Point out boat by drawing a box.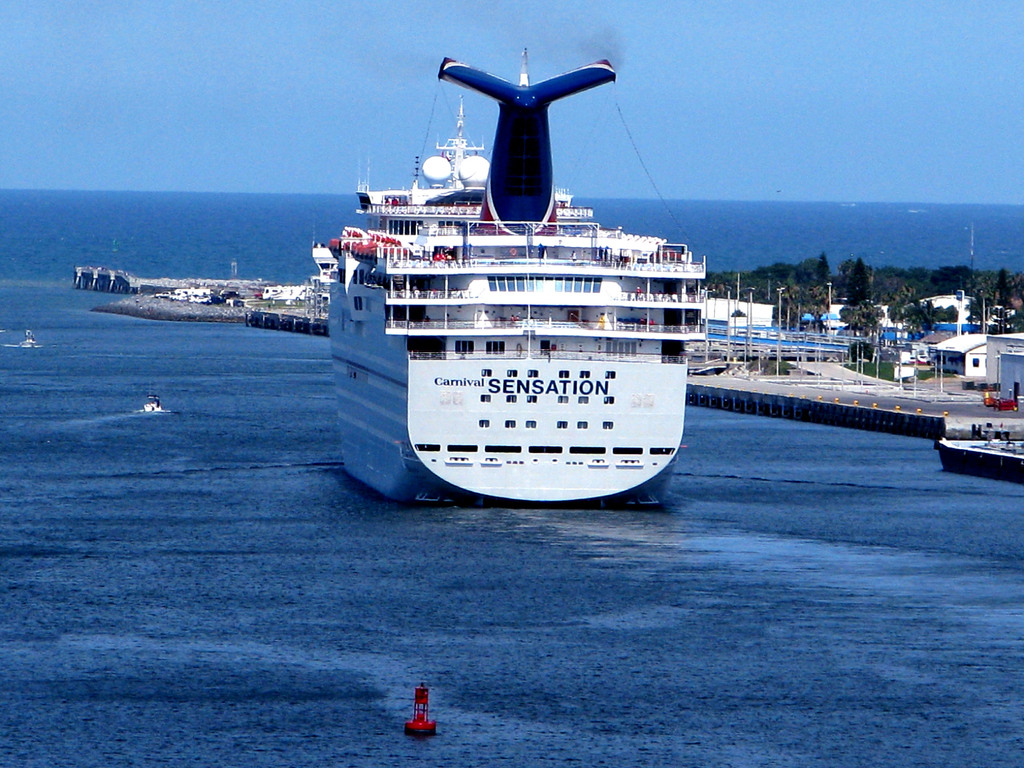
pyautogui.locateOnScreen(264, 66, 794, 529).
